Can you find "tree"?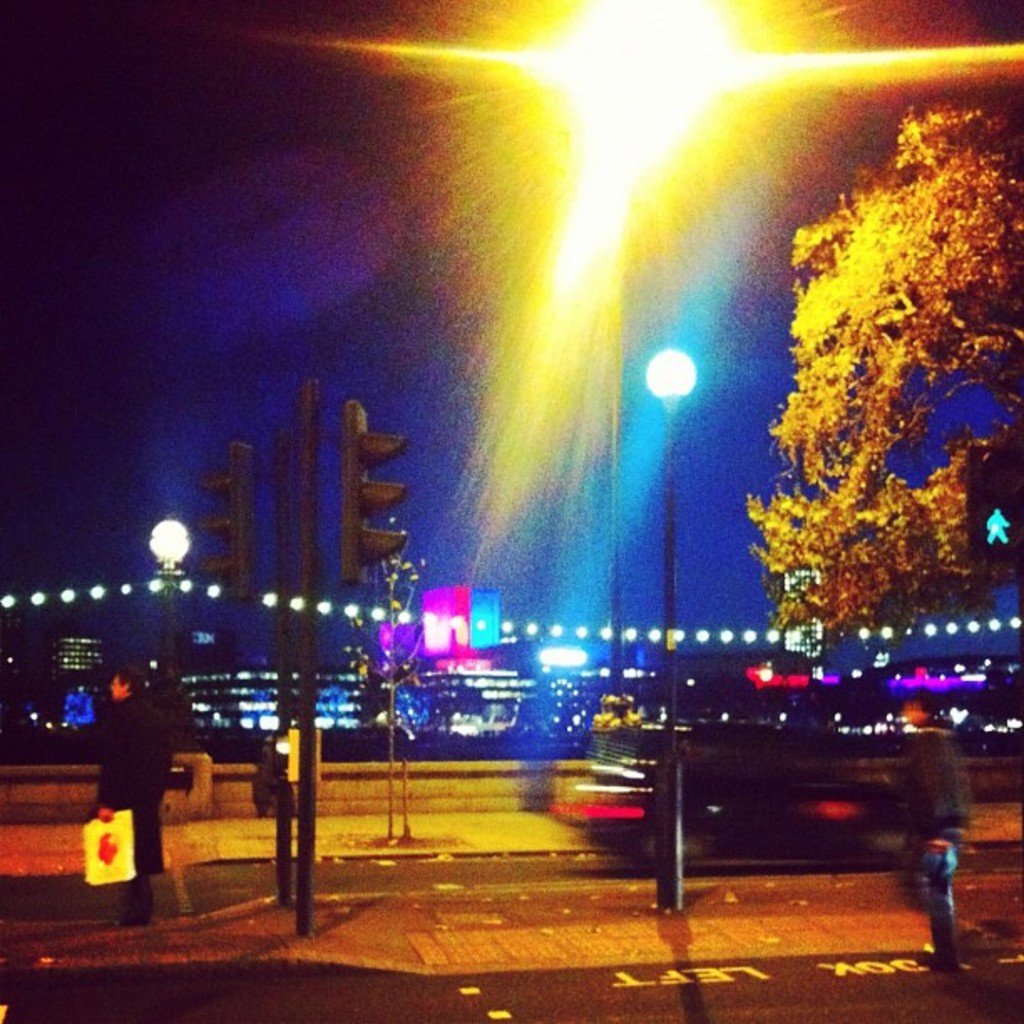
Yes, bounding box: 735,94,1022,654.
